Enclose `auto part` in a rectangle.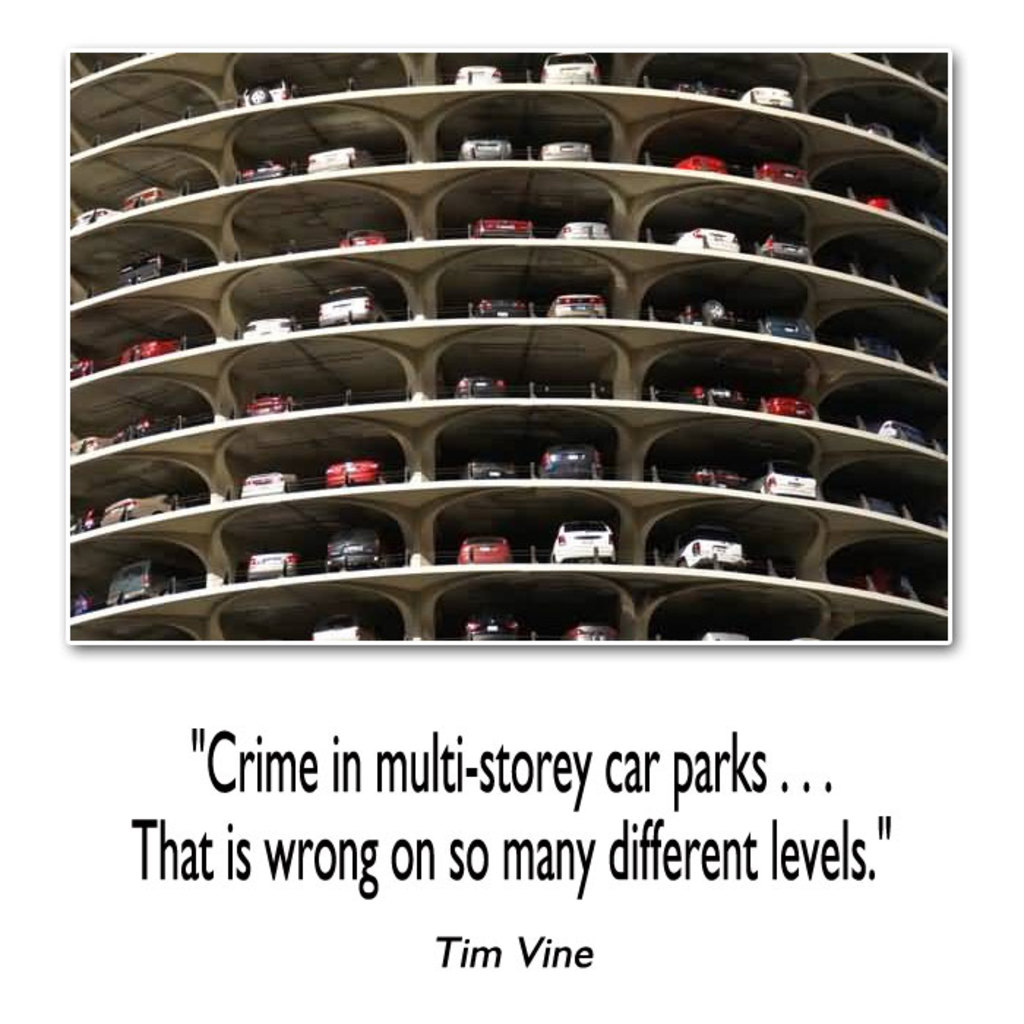
[left=320, top=298, right=374, bottom=326].
